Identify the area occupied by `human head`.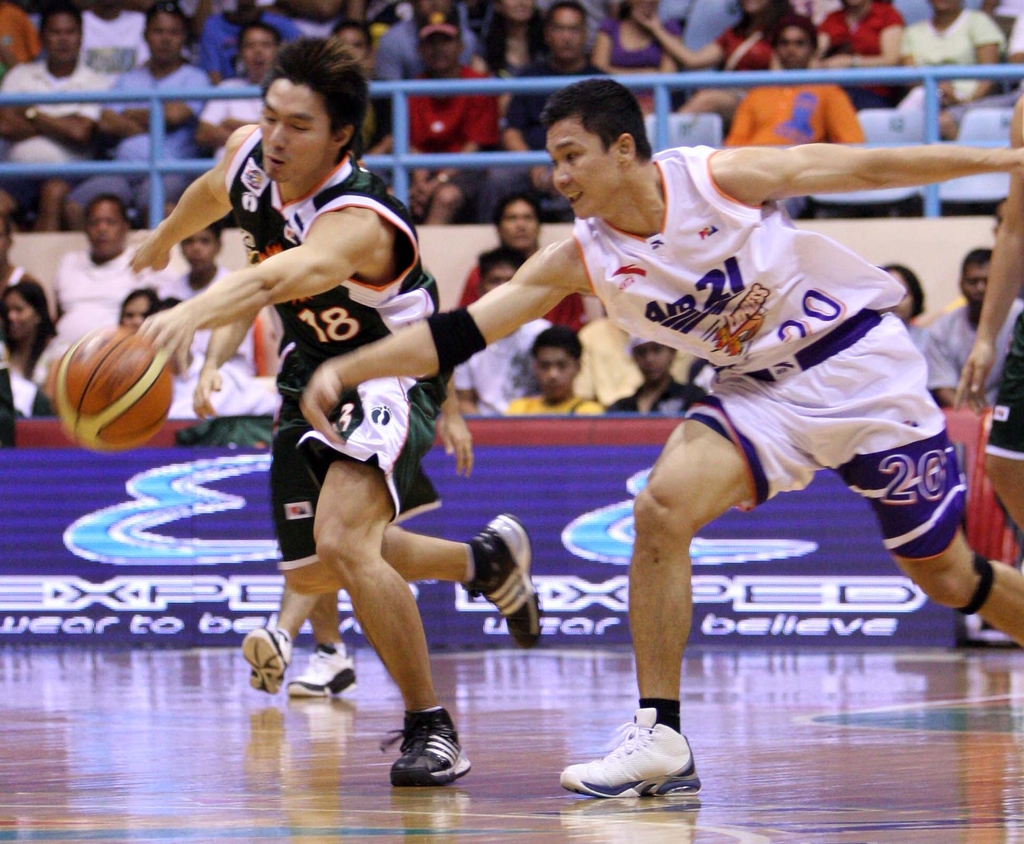
Area: select_region(541, 0, 591, 63).
